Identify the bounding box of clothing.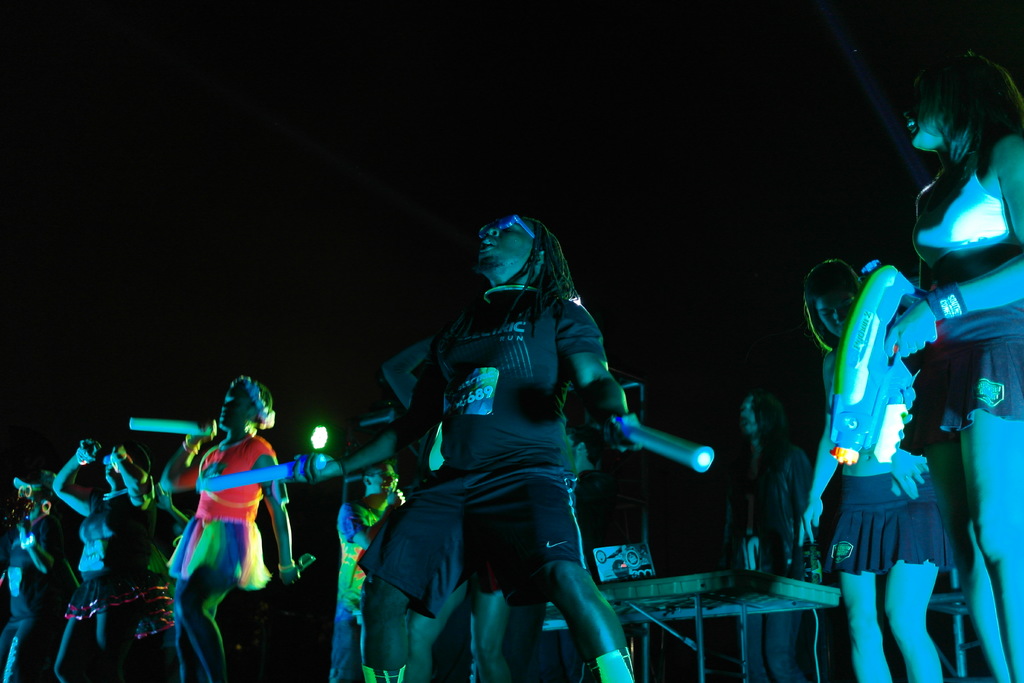
rect(908, 169, 1023, 420).
